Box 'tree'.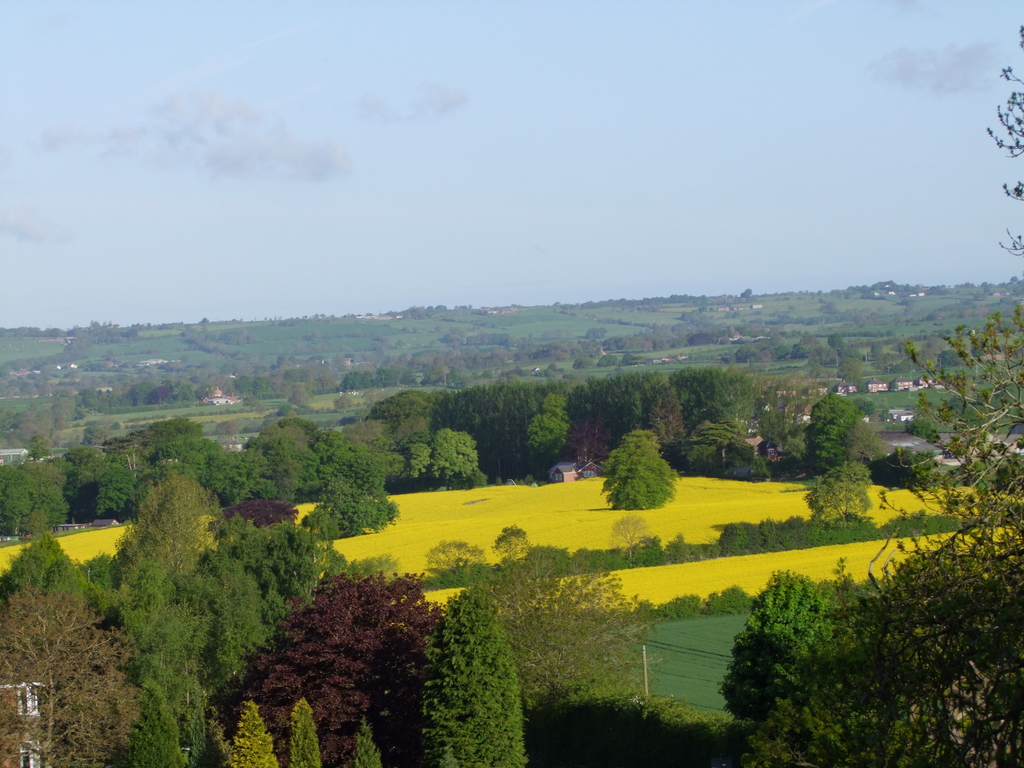
select_region(455, 549, 660, 744).
